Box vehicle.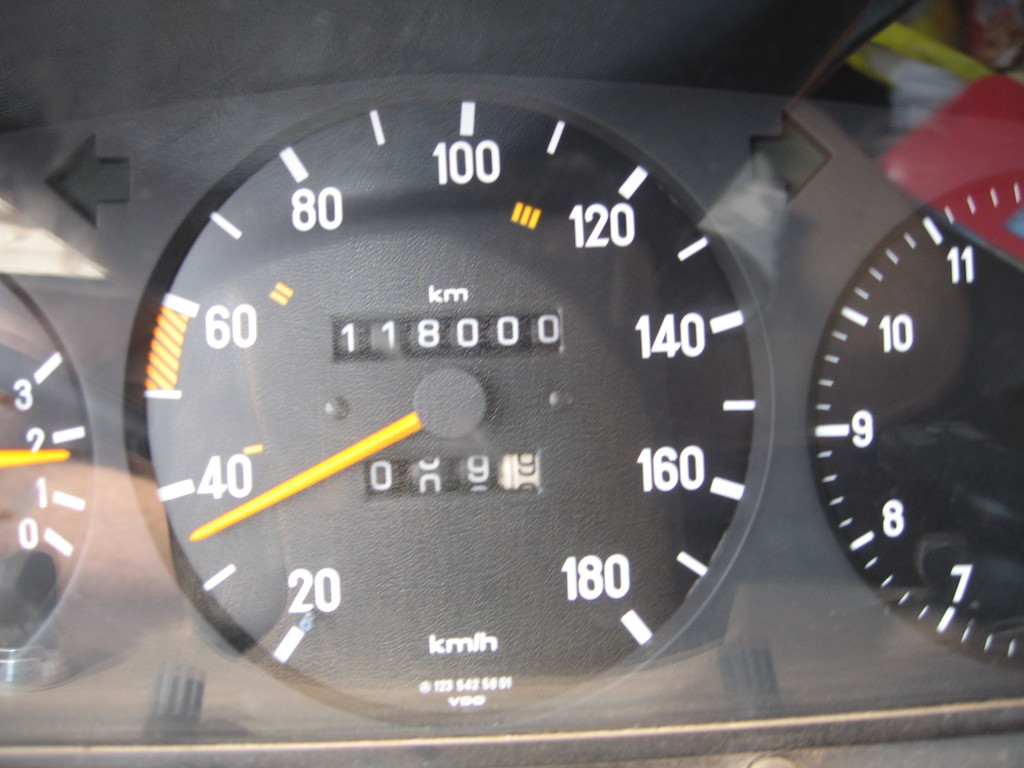
[0,0,1023,767].
